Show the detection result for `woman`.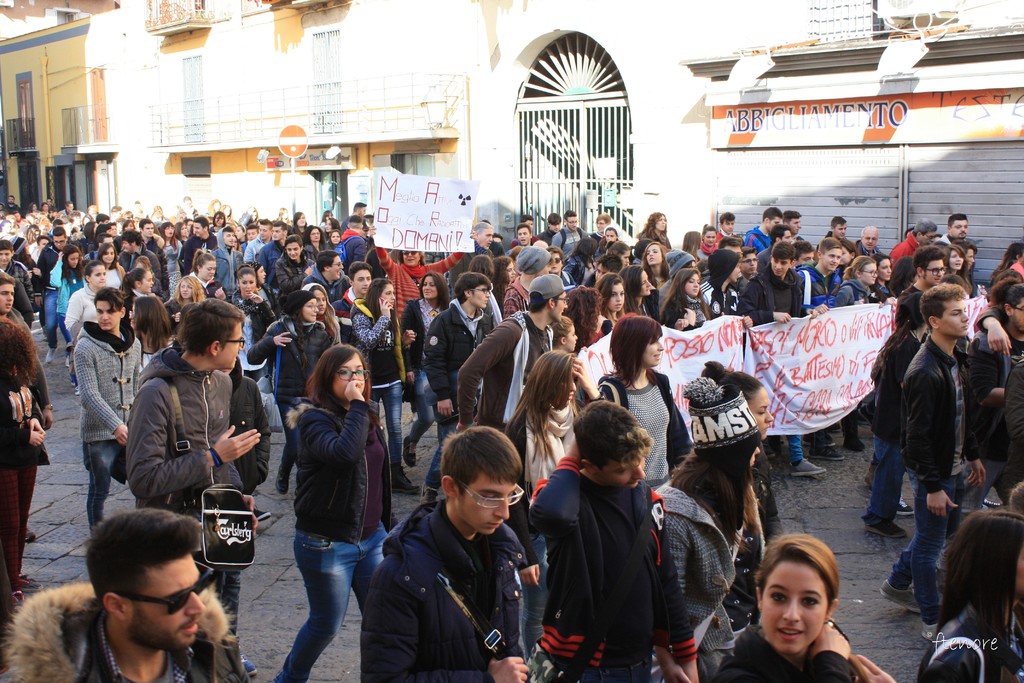
<bbox>595, 272, 626, 342</bbox>.
